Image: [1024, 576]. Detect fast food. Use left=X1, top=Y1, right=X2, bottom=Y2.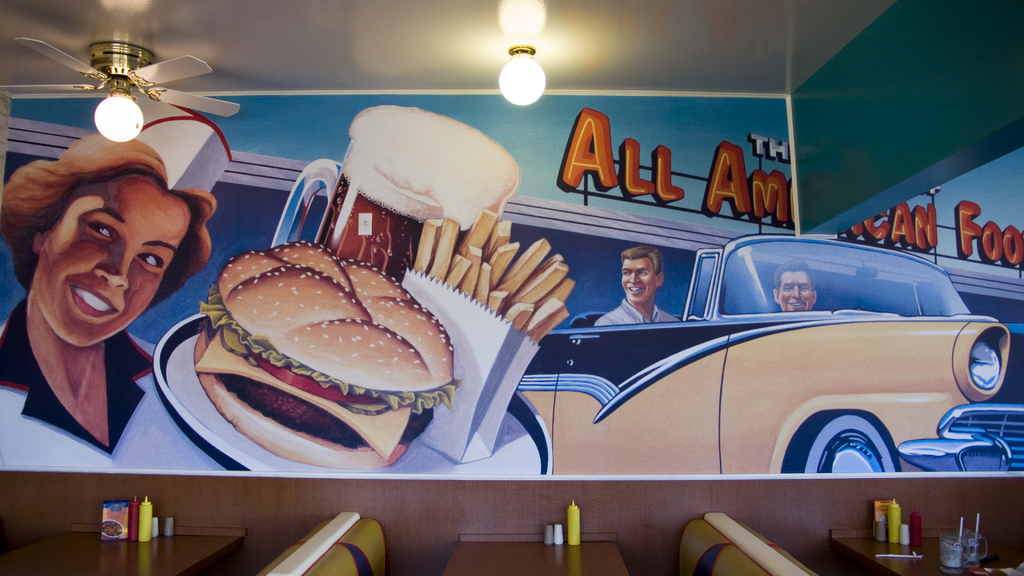
left=482, top=264, right=497, bottom=316.
